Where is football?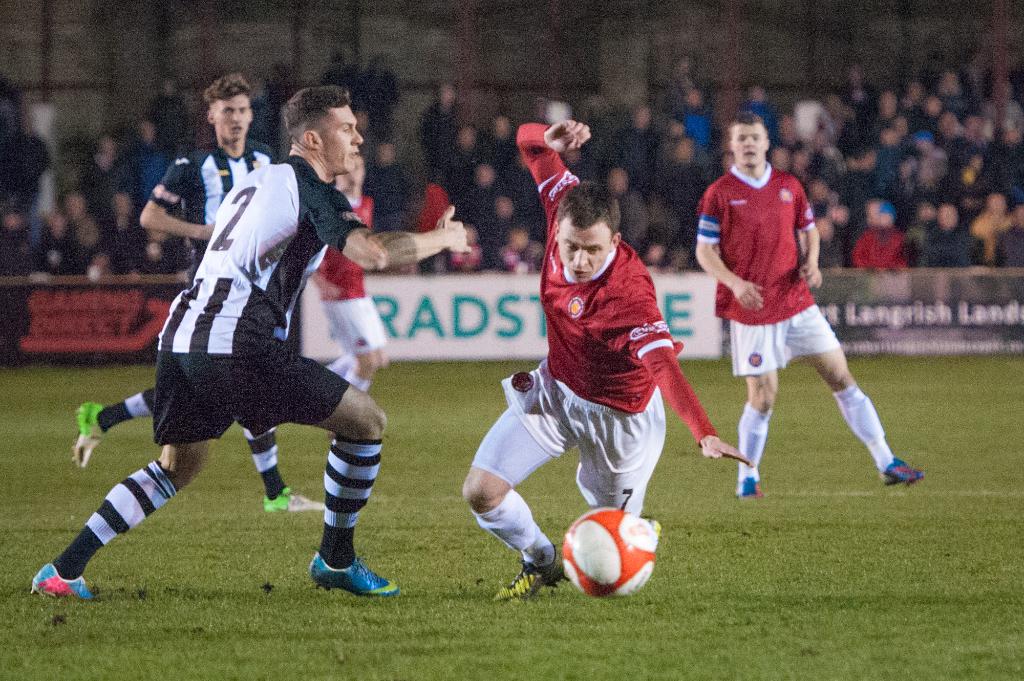
left=557, top=503, right=658, bottom=602.
